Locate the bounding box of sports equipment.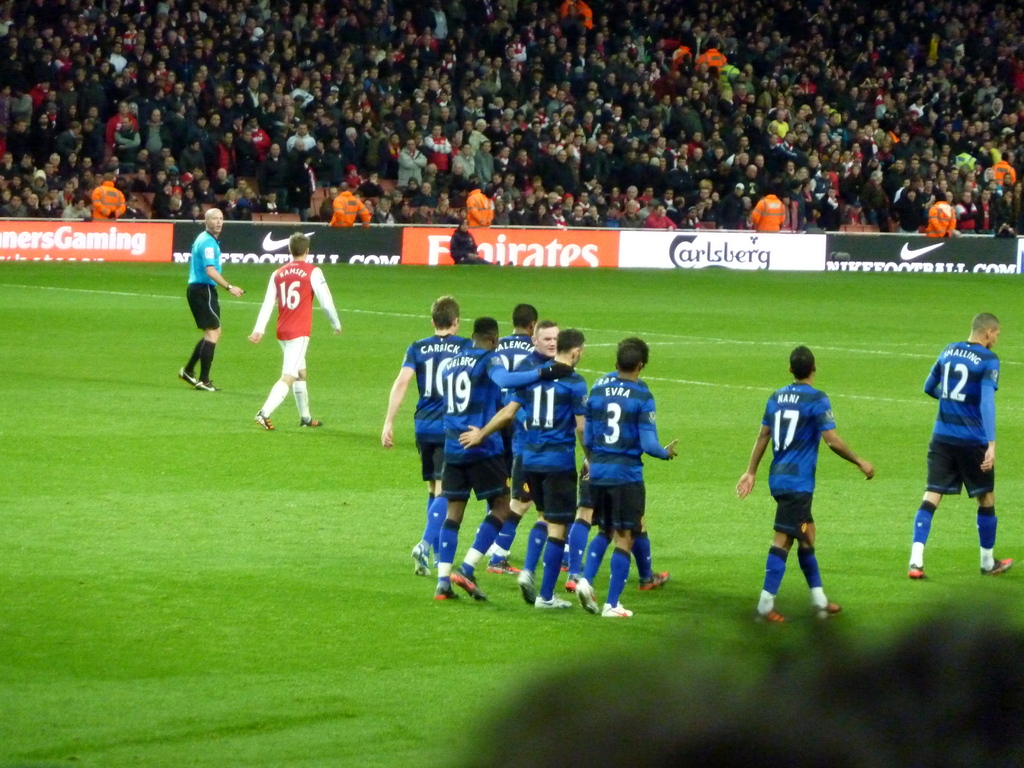
Bounding box: <bbox>410, 540, 433, 579</bbox>.
